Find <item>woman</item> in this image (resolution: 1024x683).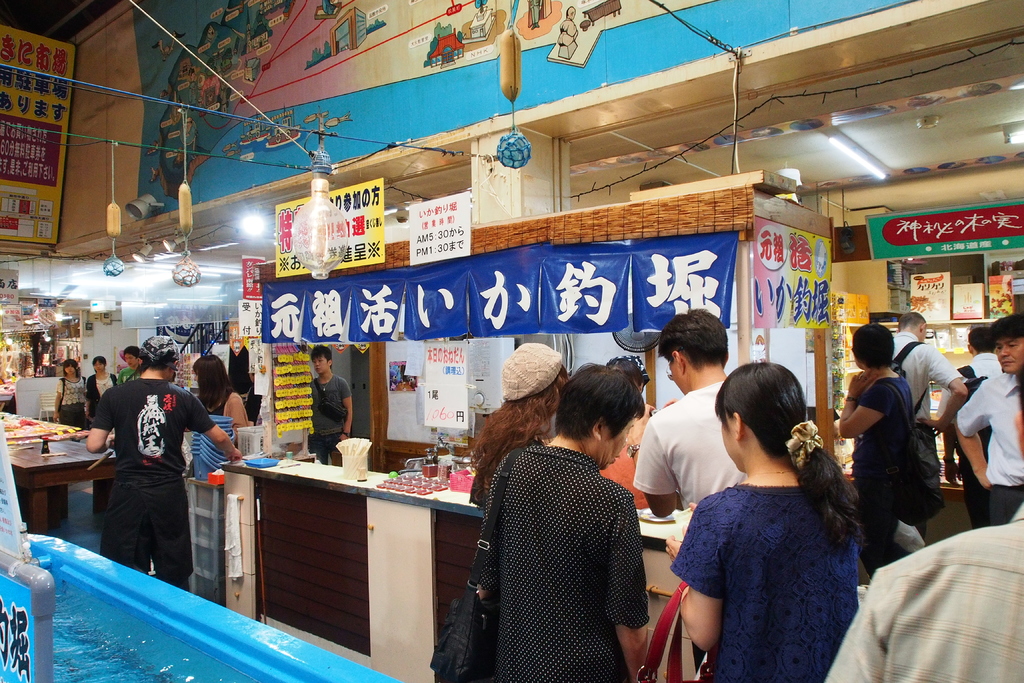
region(81, 358, 118, 418).
